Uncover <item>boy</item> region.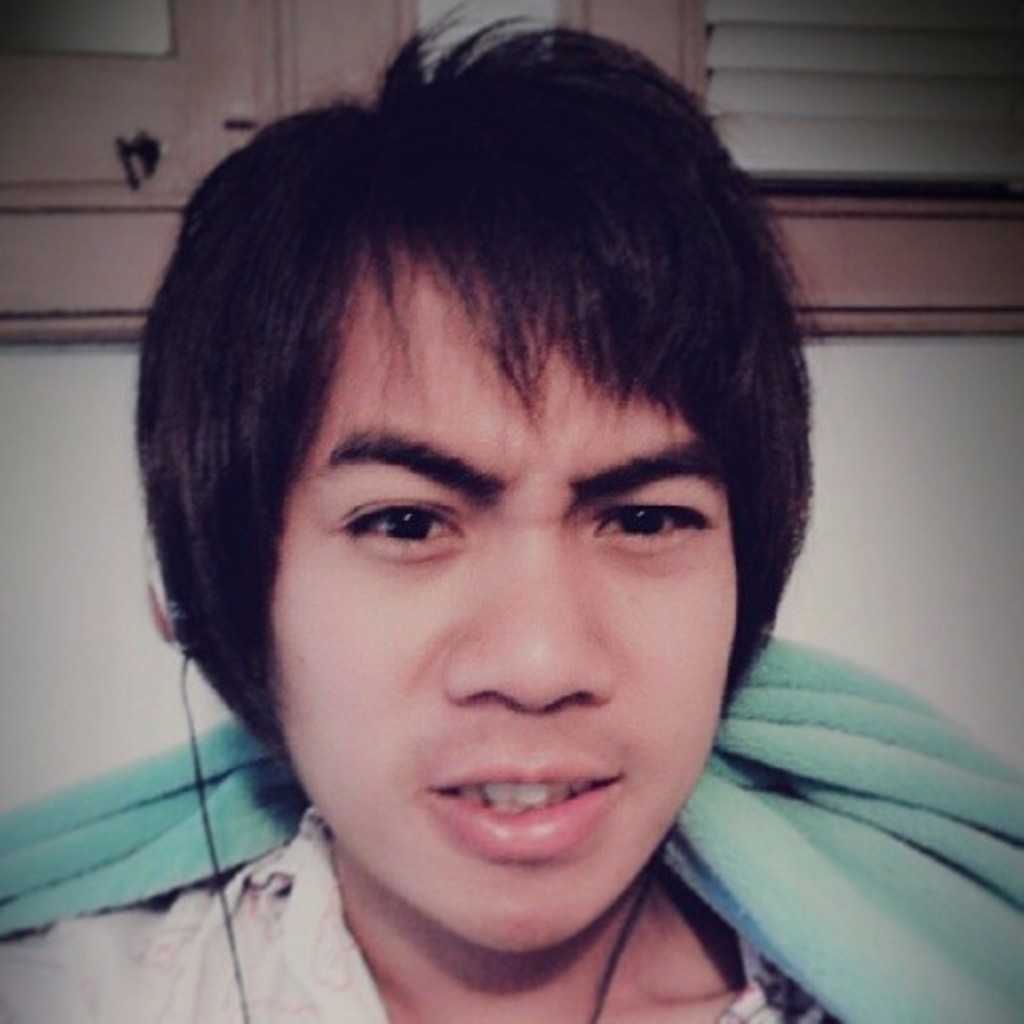
Uncovered: crop(0, 0, 845, 1022).
